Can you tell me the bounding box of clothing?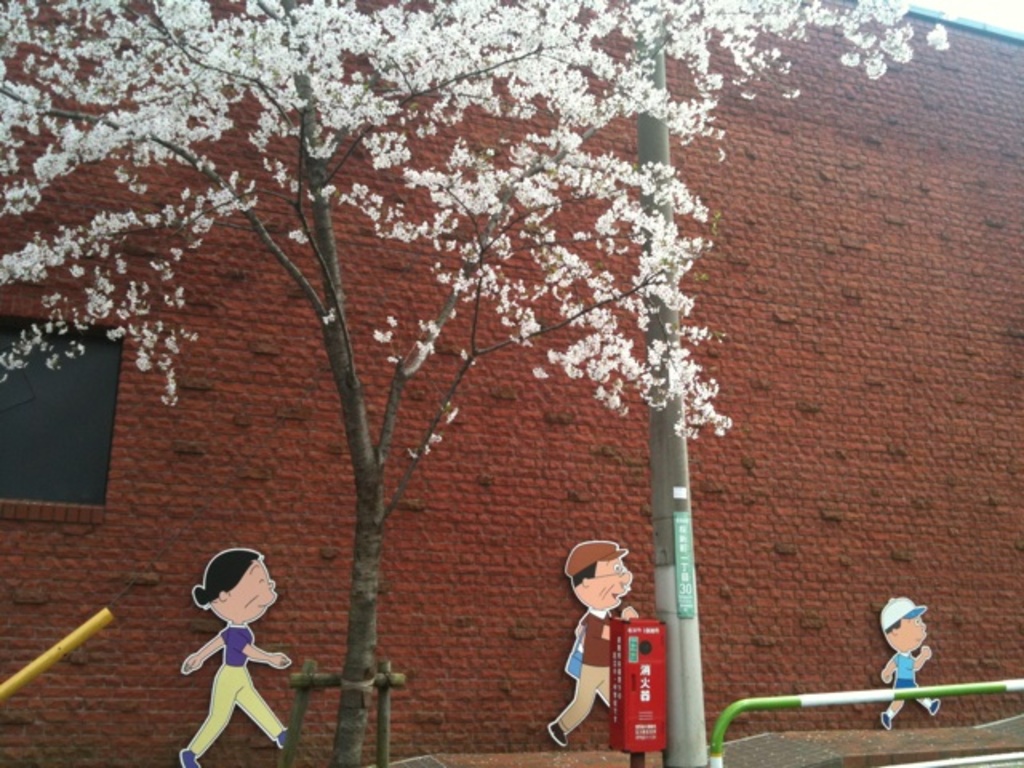
select_region(178, 638, 280, 731).
